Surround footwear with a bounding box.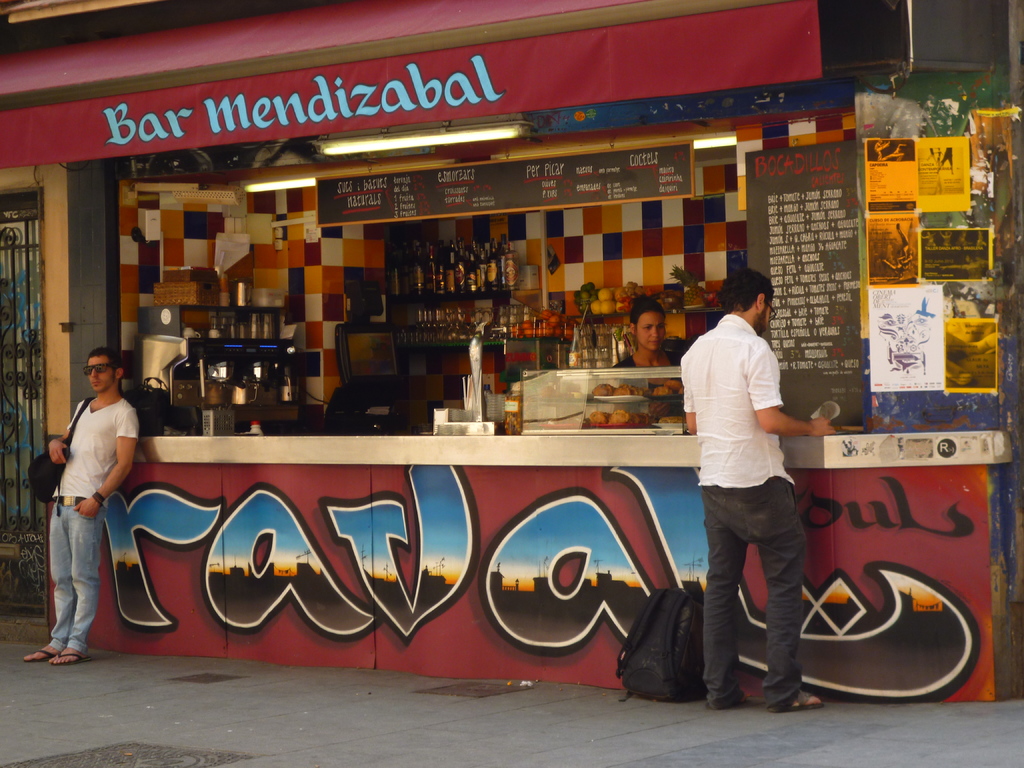
772 692 826 708.
